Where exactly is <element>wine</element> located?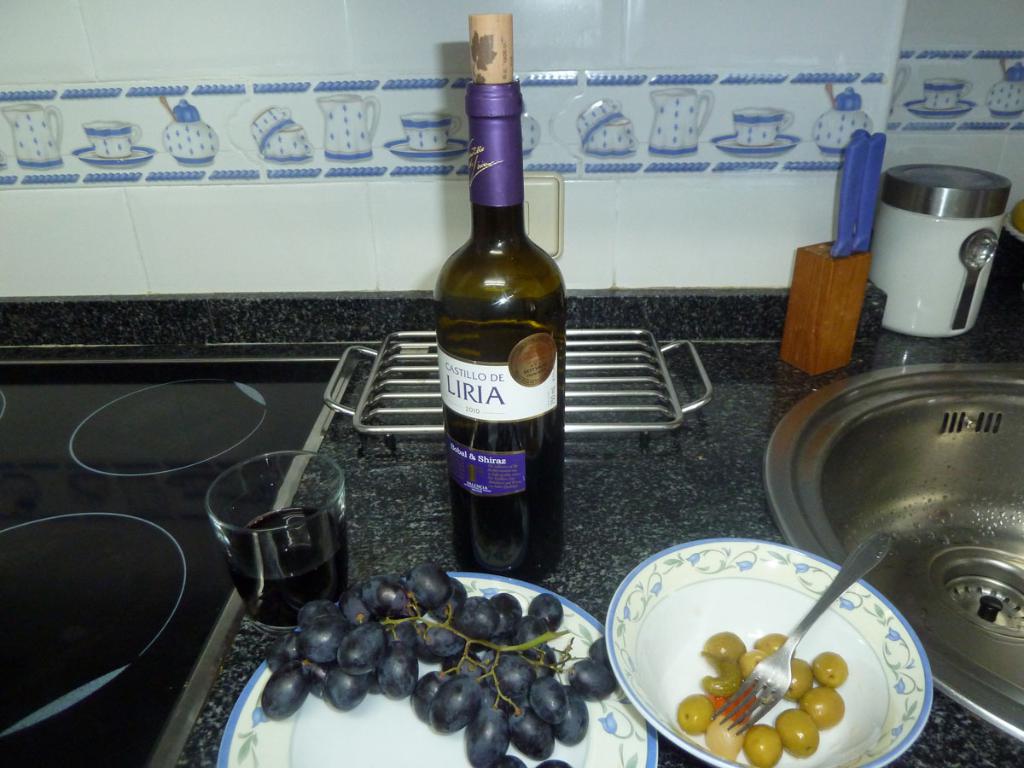
Its bounding box is (left=224, top=502, right=354, bottom=632).
